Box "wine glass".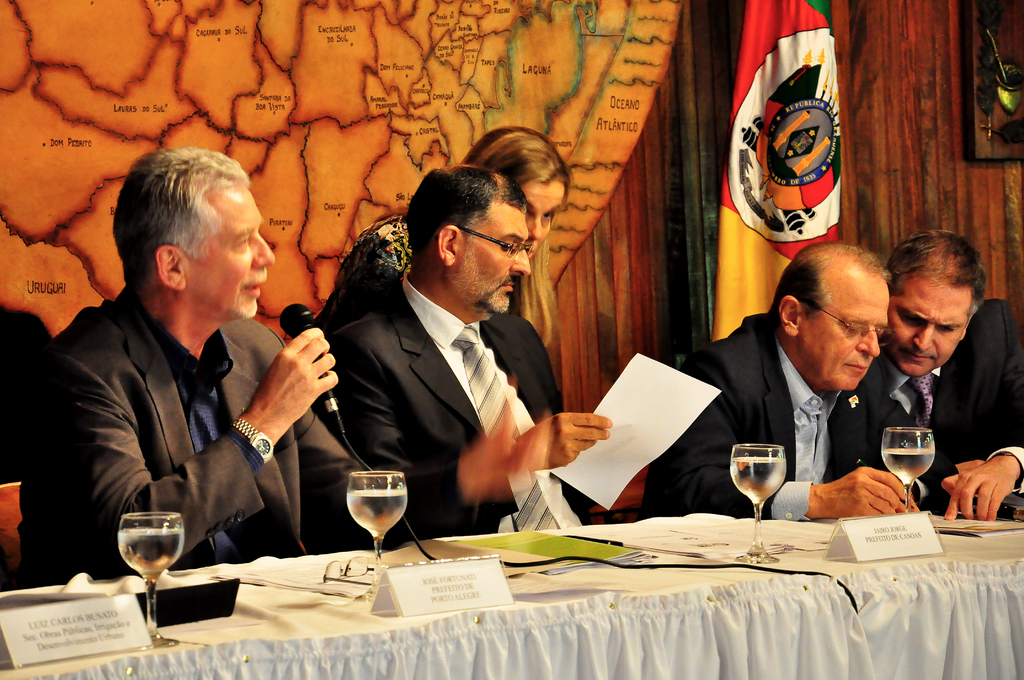
<box>729,443,786,565</box>.
